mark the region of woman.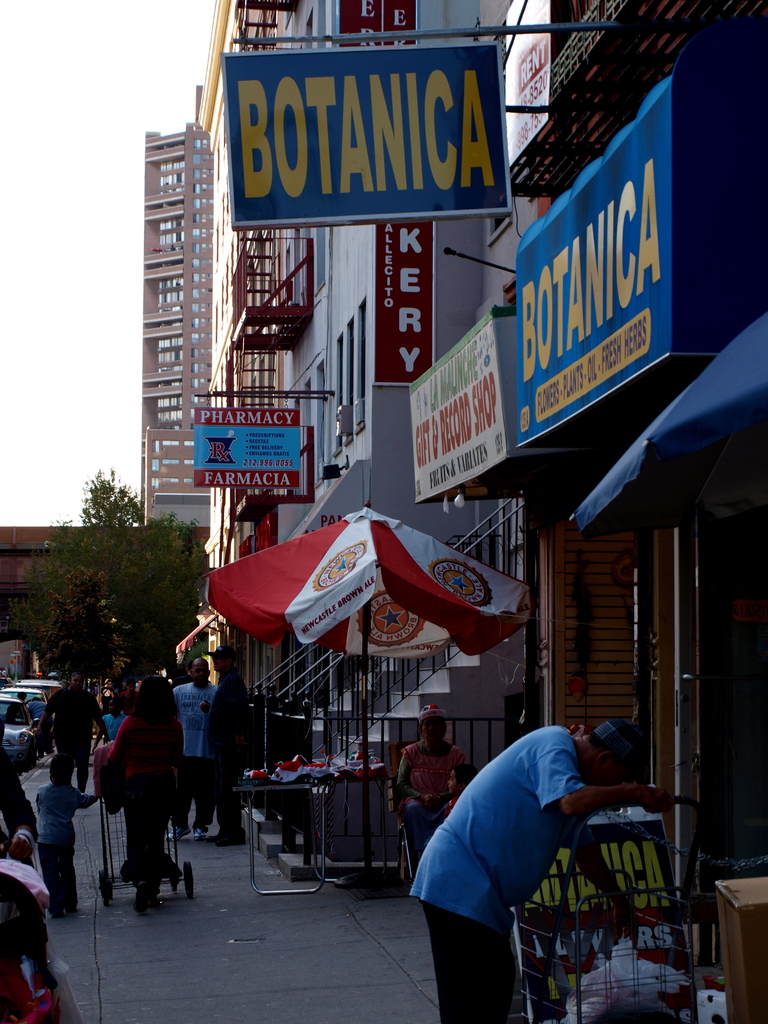
Region: box=[401, 698, 477, 873].
